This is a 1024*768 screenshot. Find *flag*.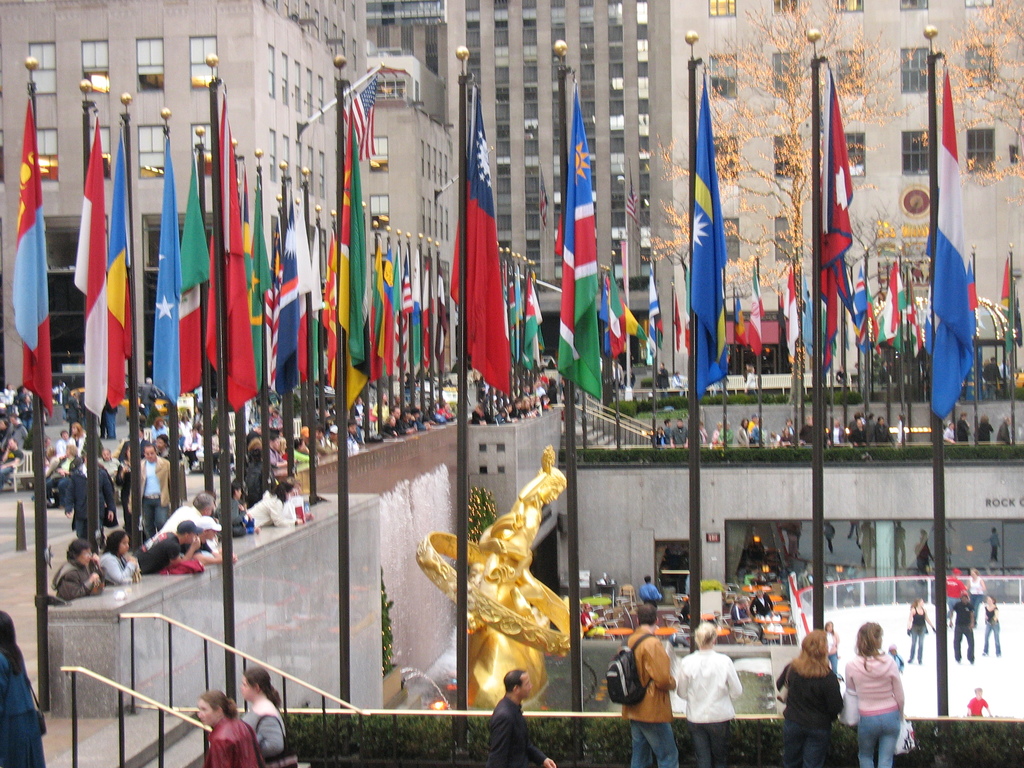
Bounding box: crop(549, 80, 611, 408).
